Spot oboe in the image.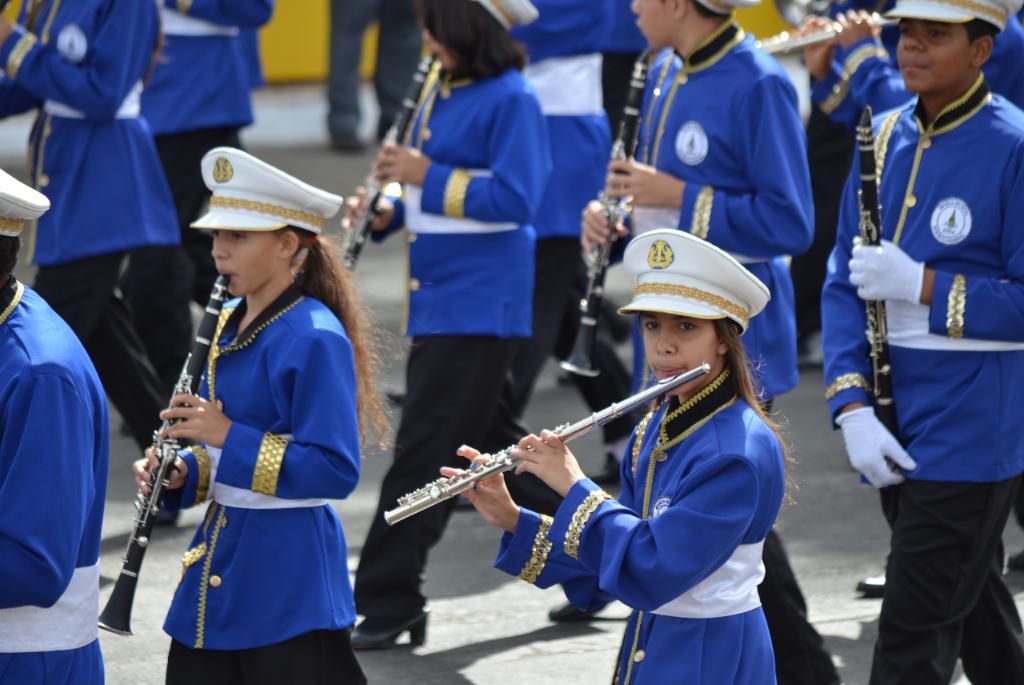
oboe found at 858:104:894:435.
